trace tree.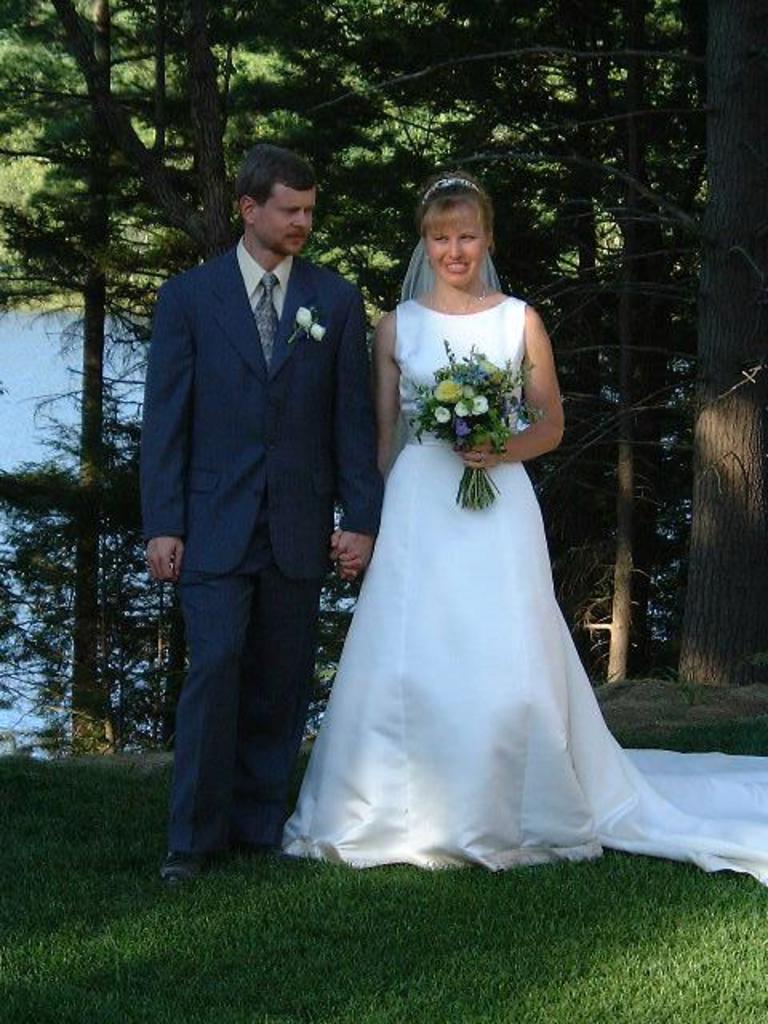
Traced to 0:0:766:754.
